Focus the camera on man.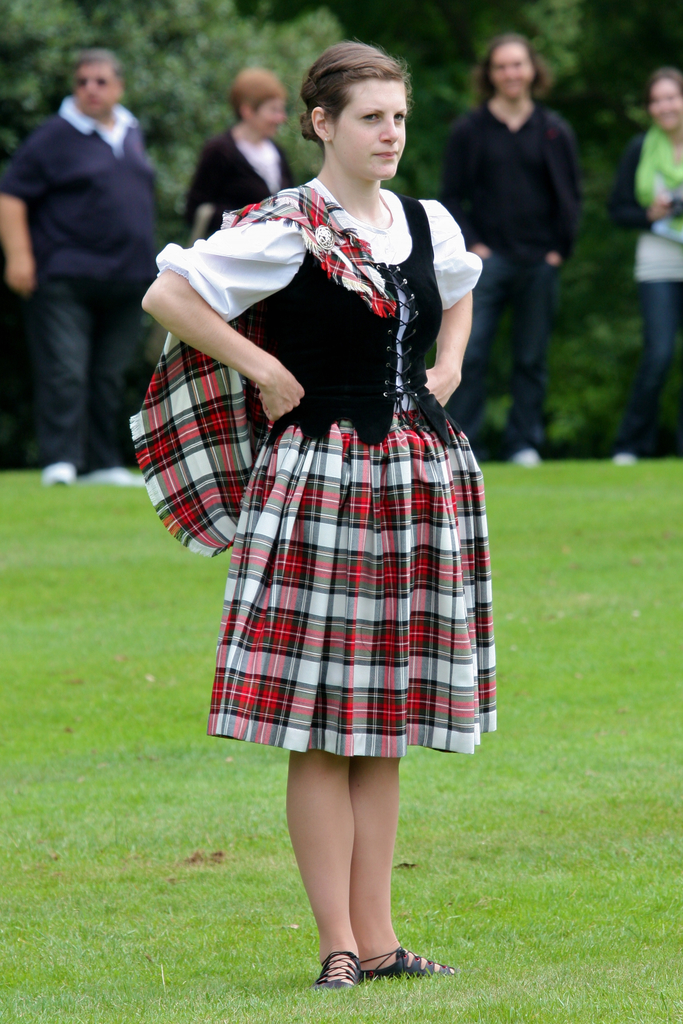
Focus region: select_region(9, 25, 176, 472).
